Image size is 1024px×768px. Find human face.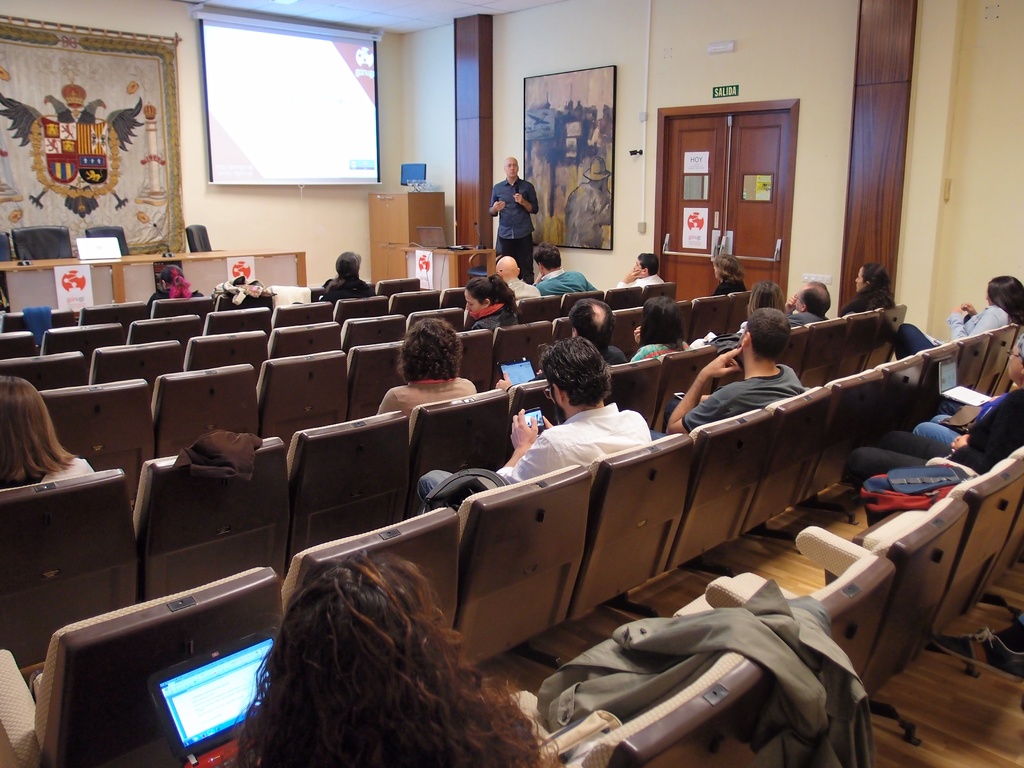
left=987, top=289, right=993, bottom=303.
